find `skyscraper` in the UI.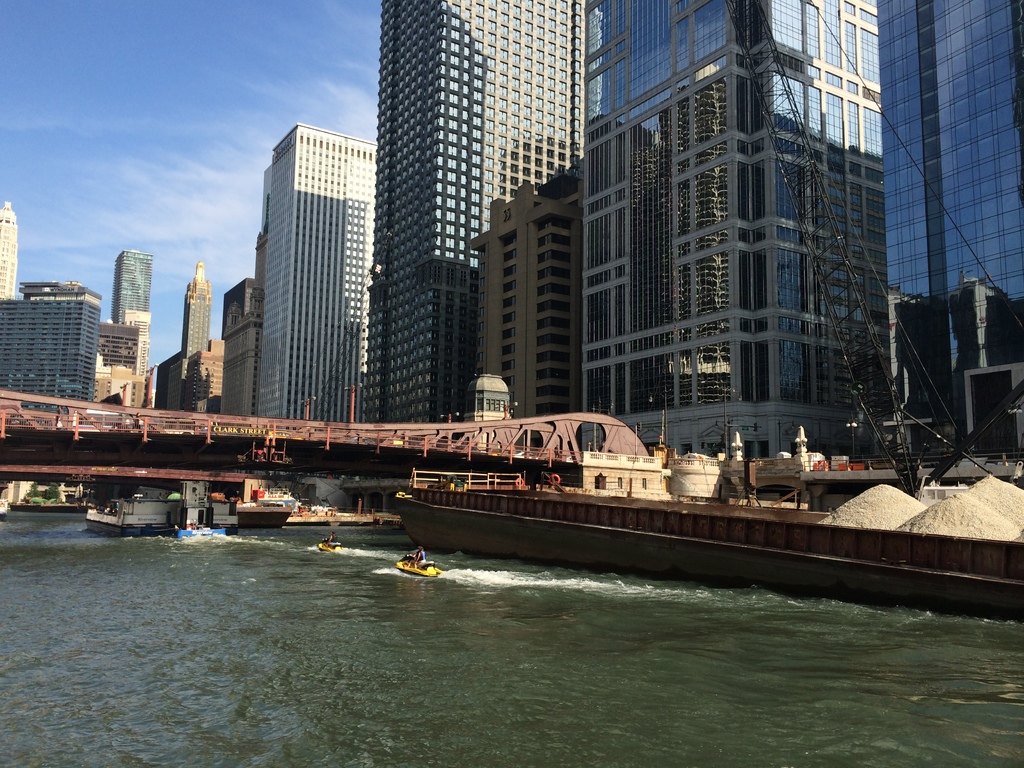
UI element at locate(250, 125, 382, 434).
